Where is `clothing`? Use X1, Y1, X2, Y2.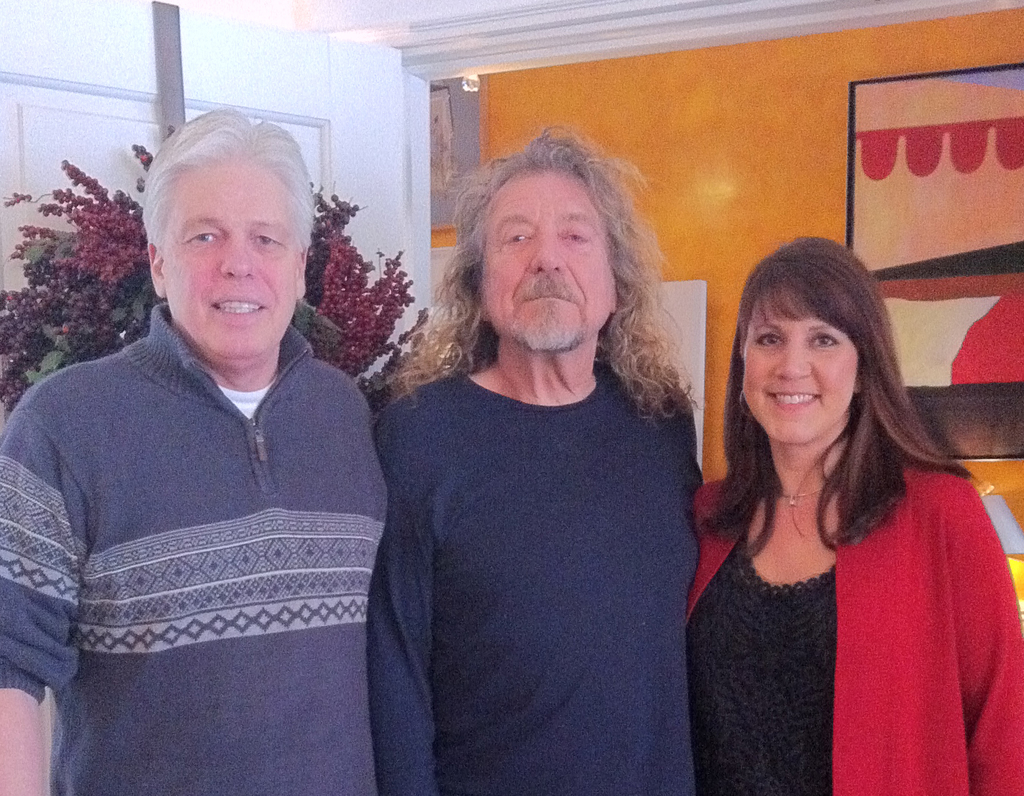
364, 354, 700, 795.
